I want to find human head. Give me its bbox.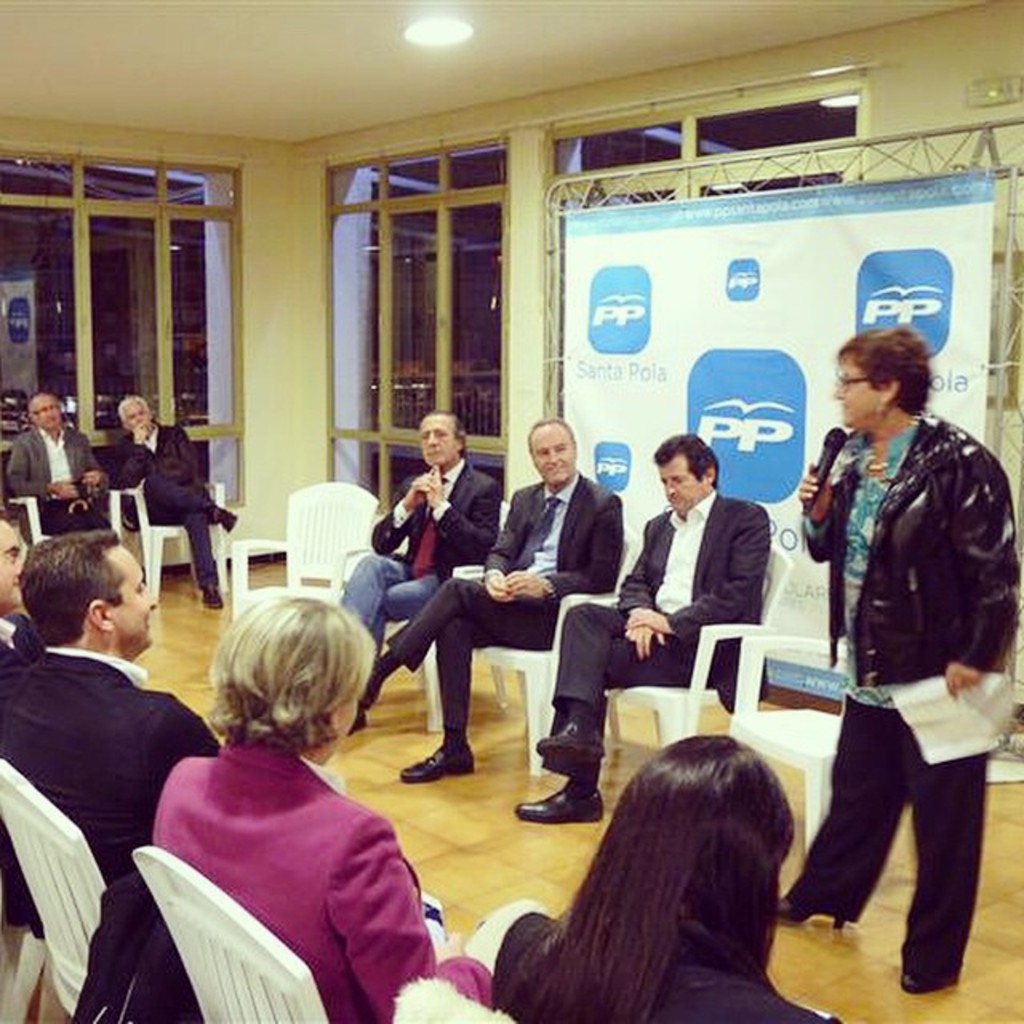
l=110, t=389, r=152, b=440.
